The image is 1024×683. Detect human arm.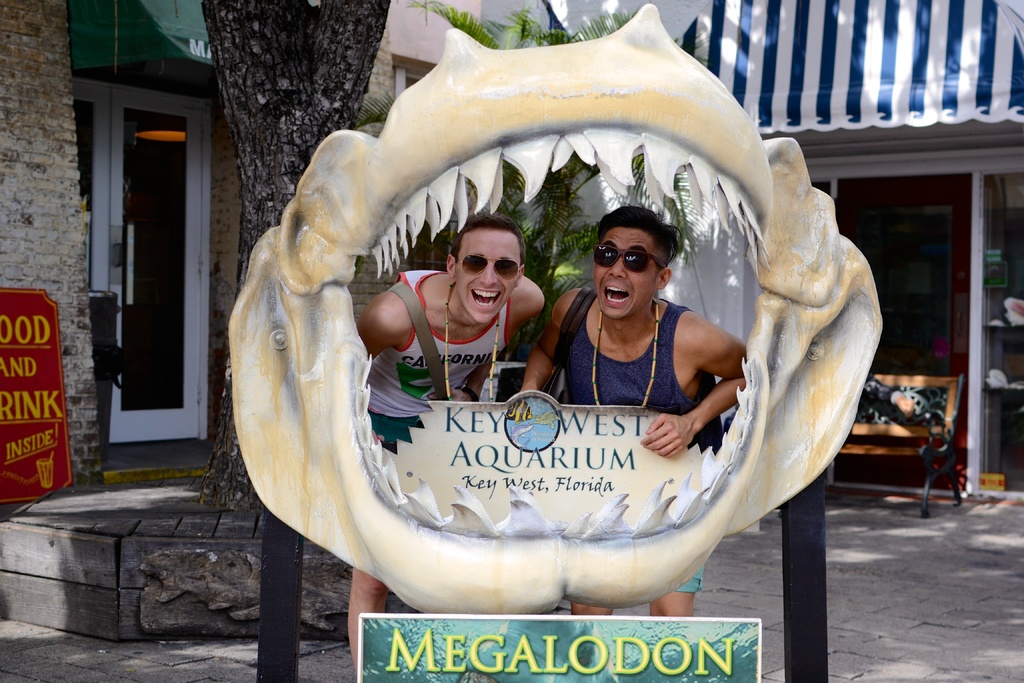
Detection: <box>344,278,419,378</box>.
